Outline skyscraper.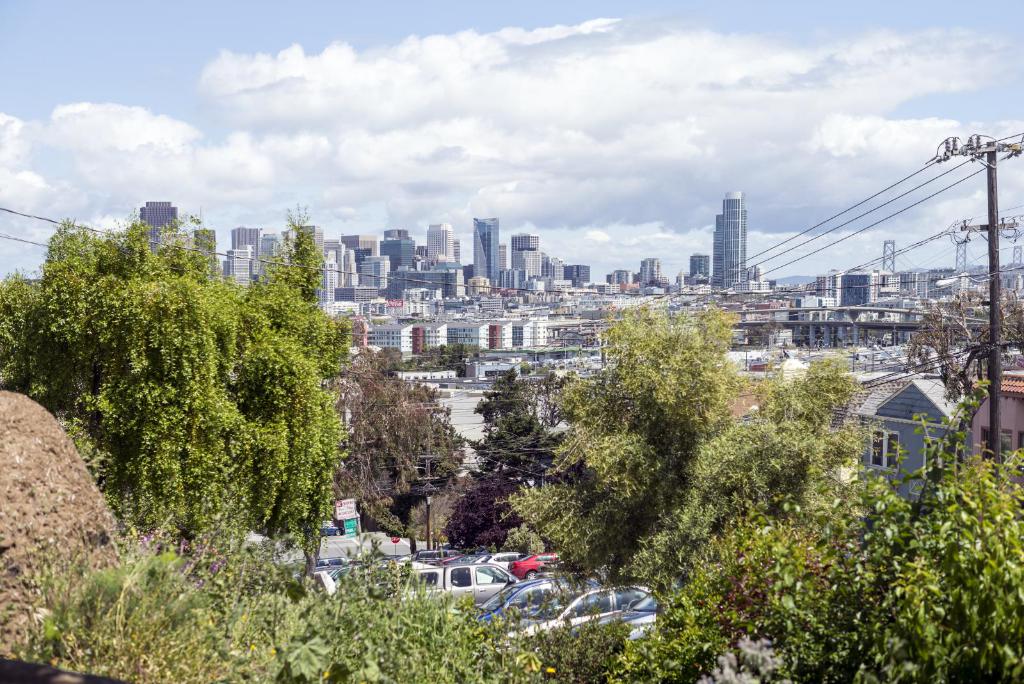
Outline: {"x1": 815, "y1": 267, "x2": 840, "y2": 312}.
